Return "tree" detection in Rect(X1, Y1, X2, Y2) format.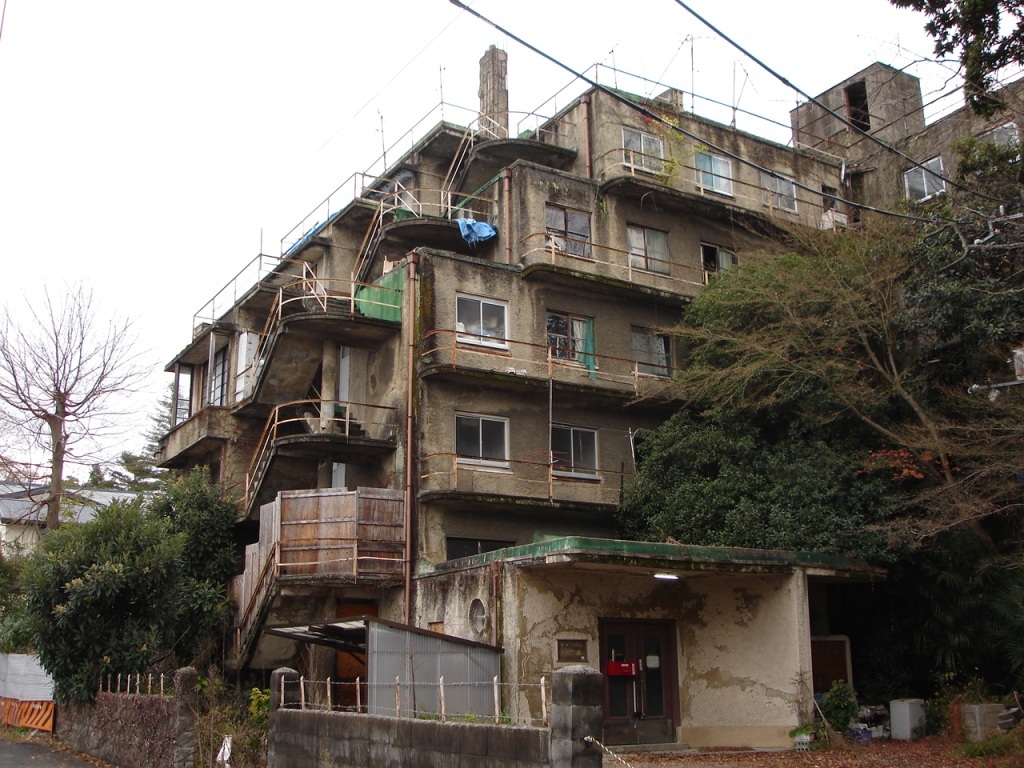
Rect(15, 247, 134, 539).
